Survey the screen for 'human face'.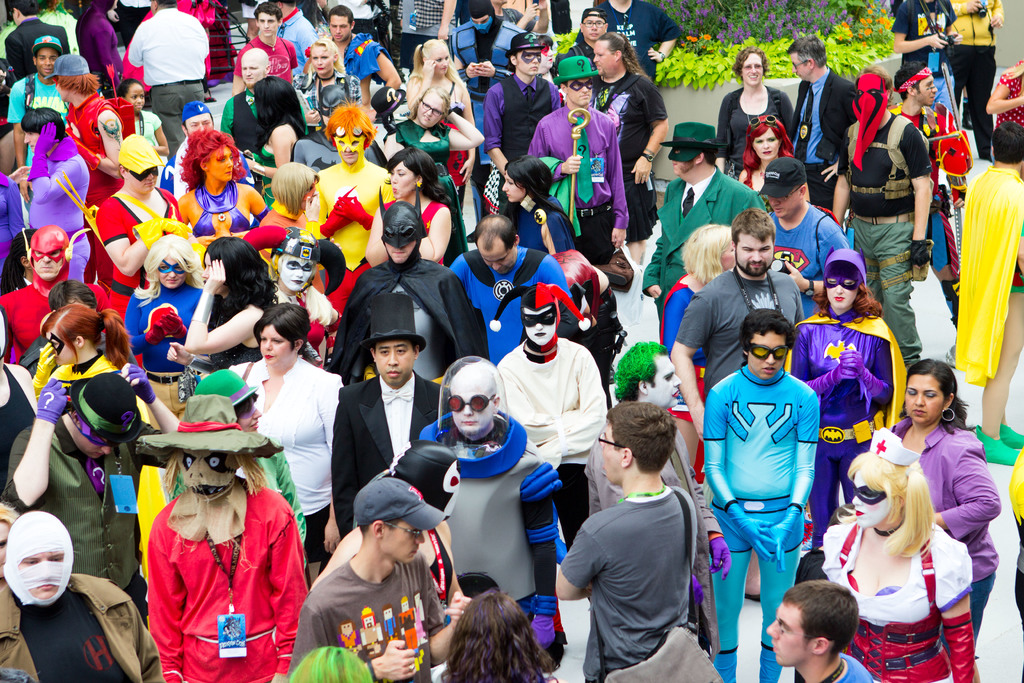
Survey found: {"left": 389, "top": 161, "right": 417, "bottom": 200}.
